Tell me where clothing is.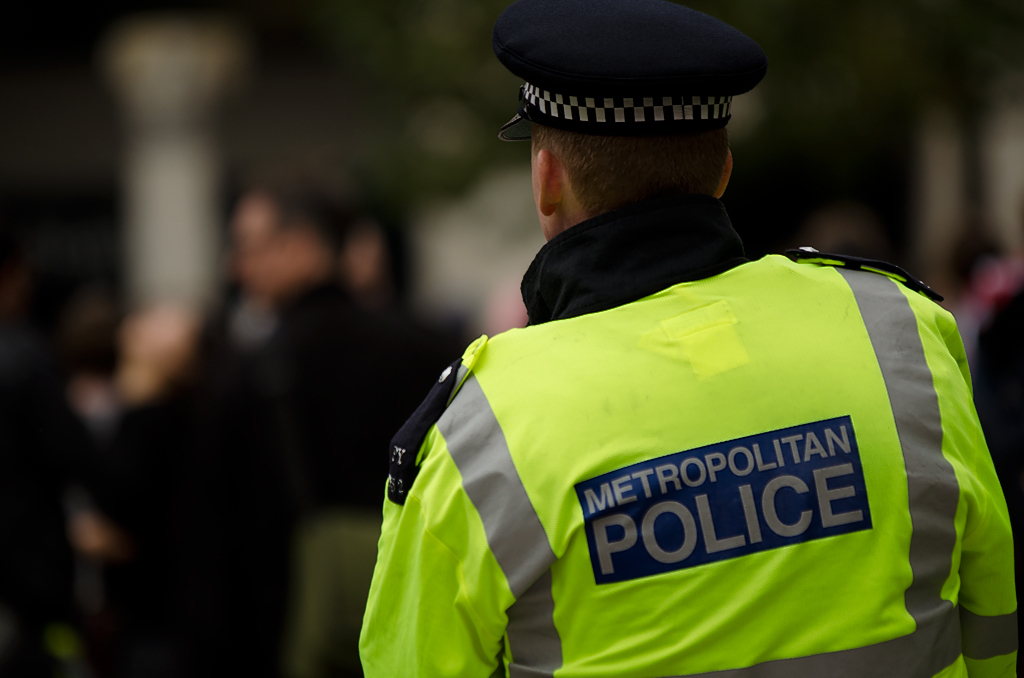
clothing is at l=86, t=379, r=244, b=677.
